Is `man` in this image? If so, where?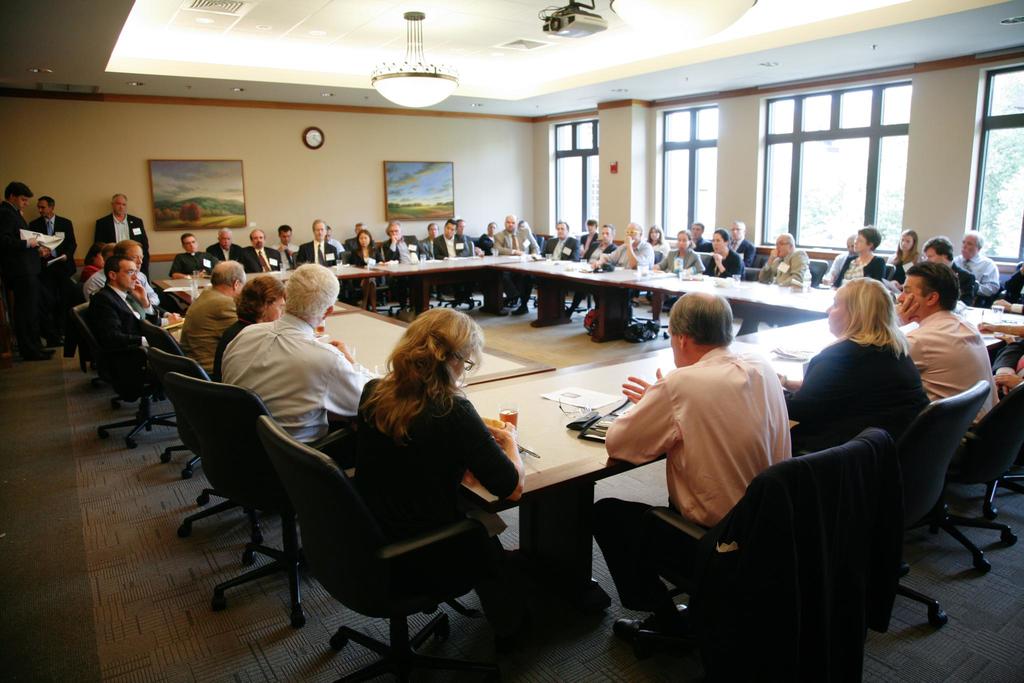
Yes, at BBox(294, 215, 342, 262).
